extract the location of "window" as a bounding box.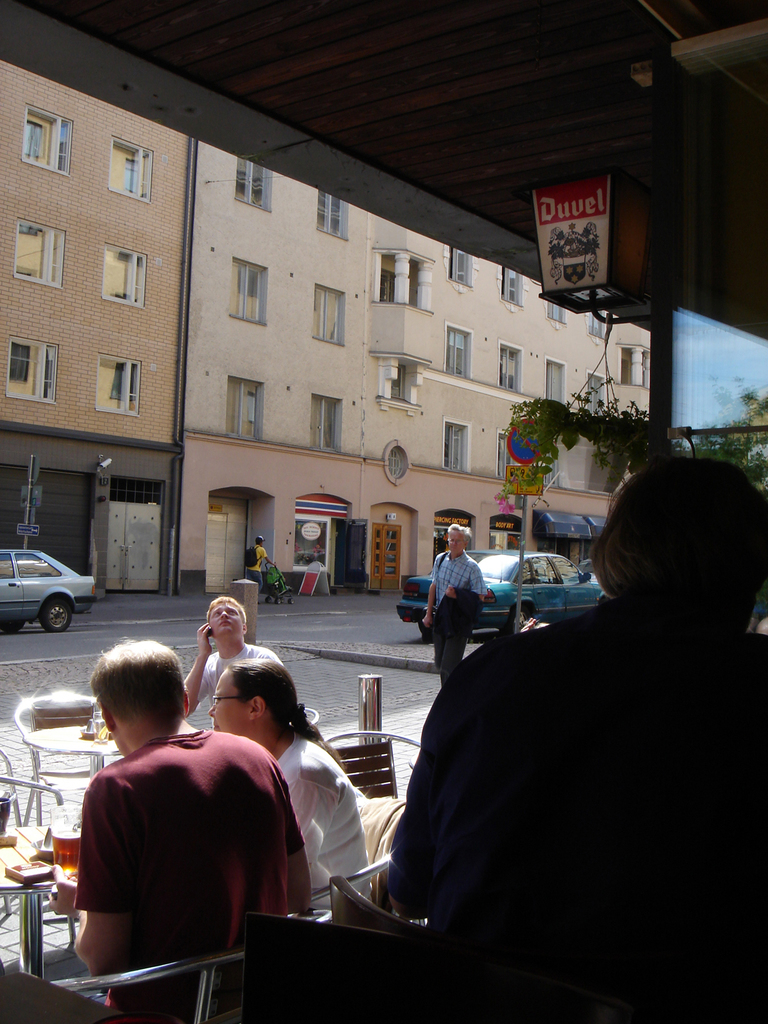
{"left": 26, "top": 102, "right": 72, "bottom": 172}.
